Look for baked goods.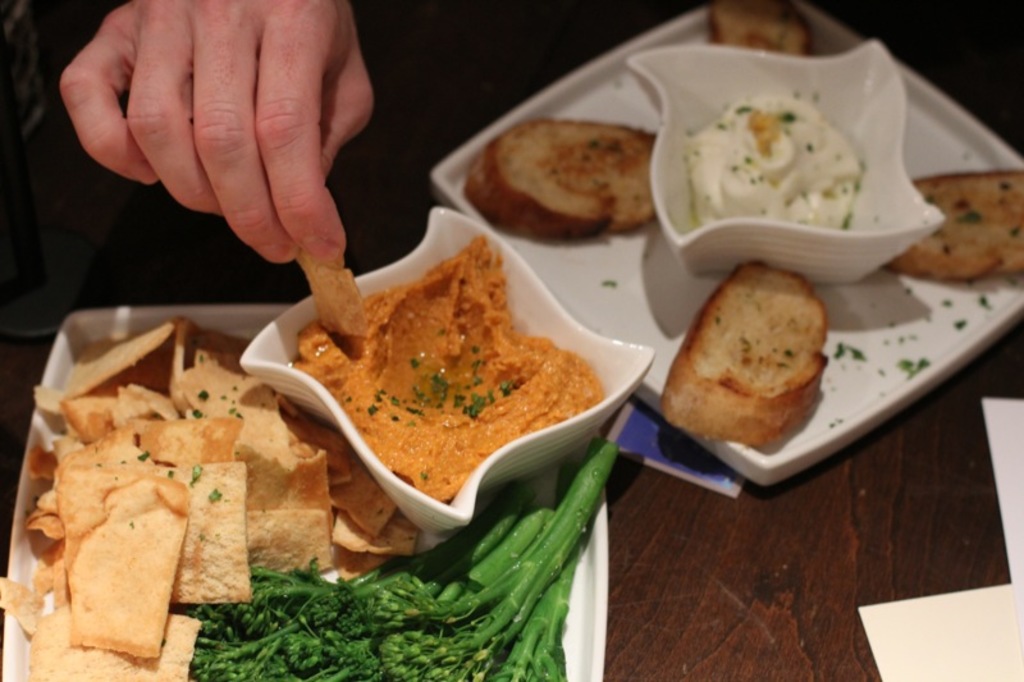
Found: detection(705, 0, 817, 60).
